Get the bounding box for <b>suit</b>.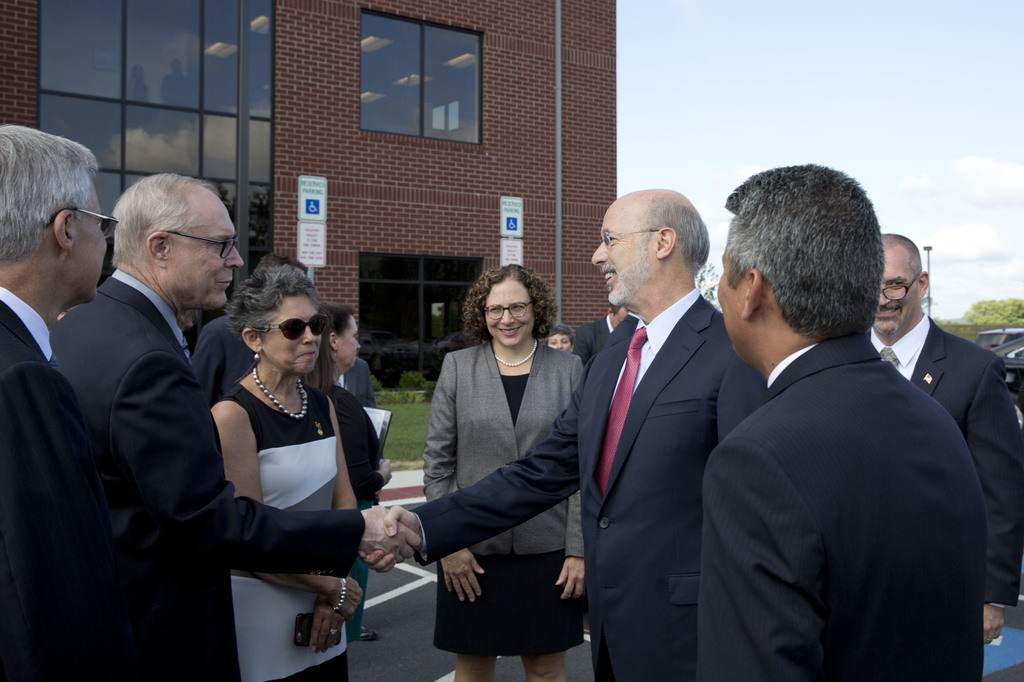
select_region(50, 266, 364, 681).
